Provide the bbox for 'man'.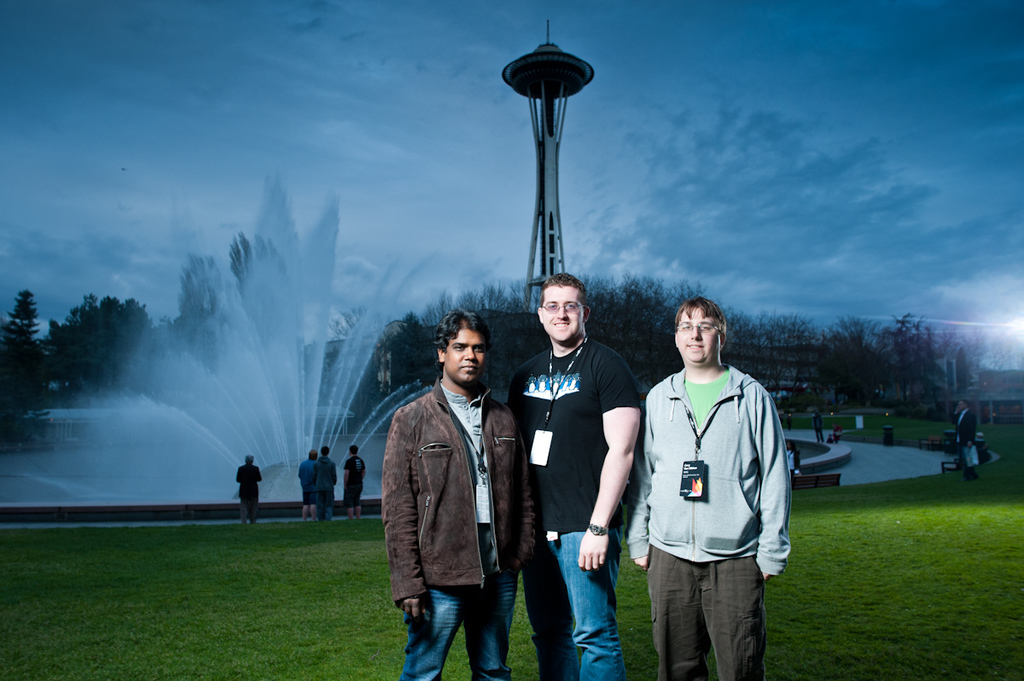
region(296, 445, 323, 525).
